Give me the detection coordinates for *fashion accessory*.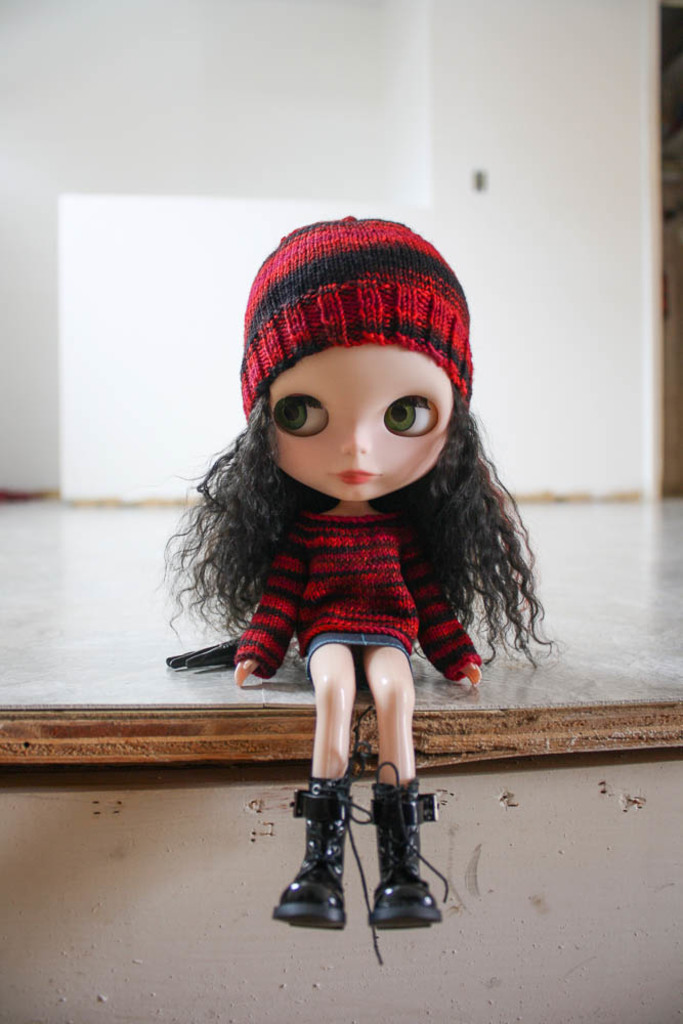
box(271, 709, 385, 965).
